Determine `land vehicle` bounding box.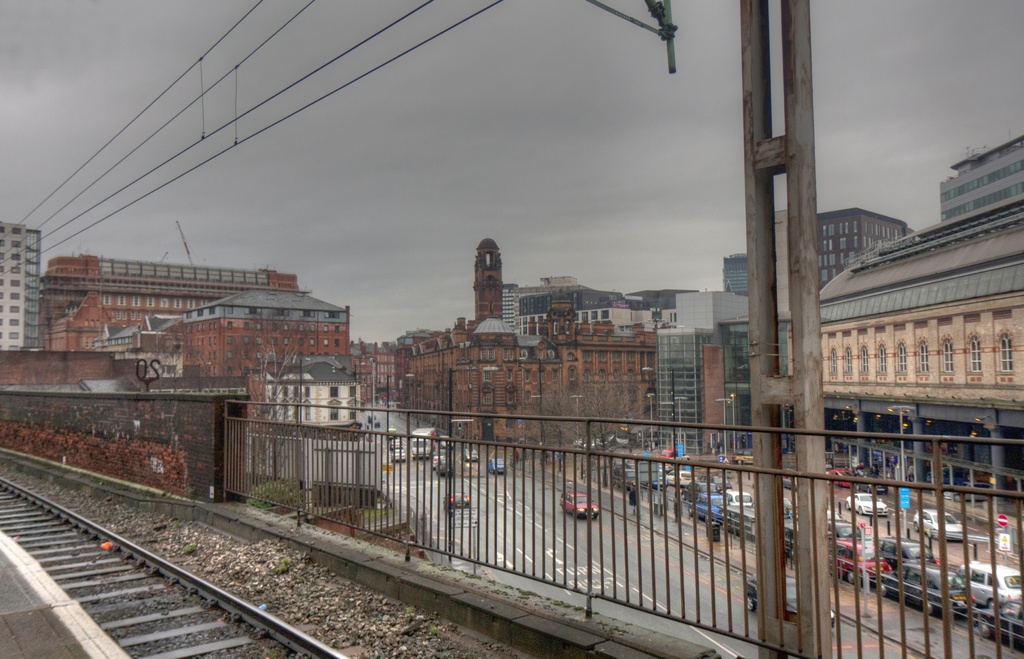
Determined: l=487, t=455, r=508, b=476.
